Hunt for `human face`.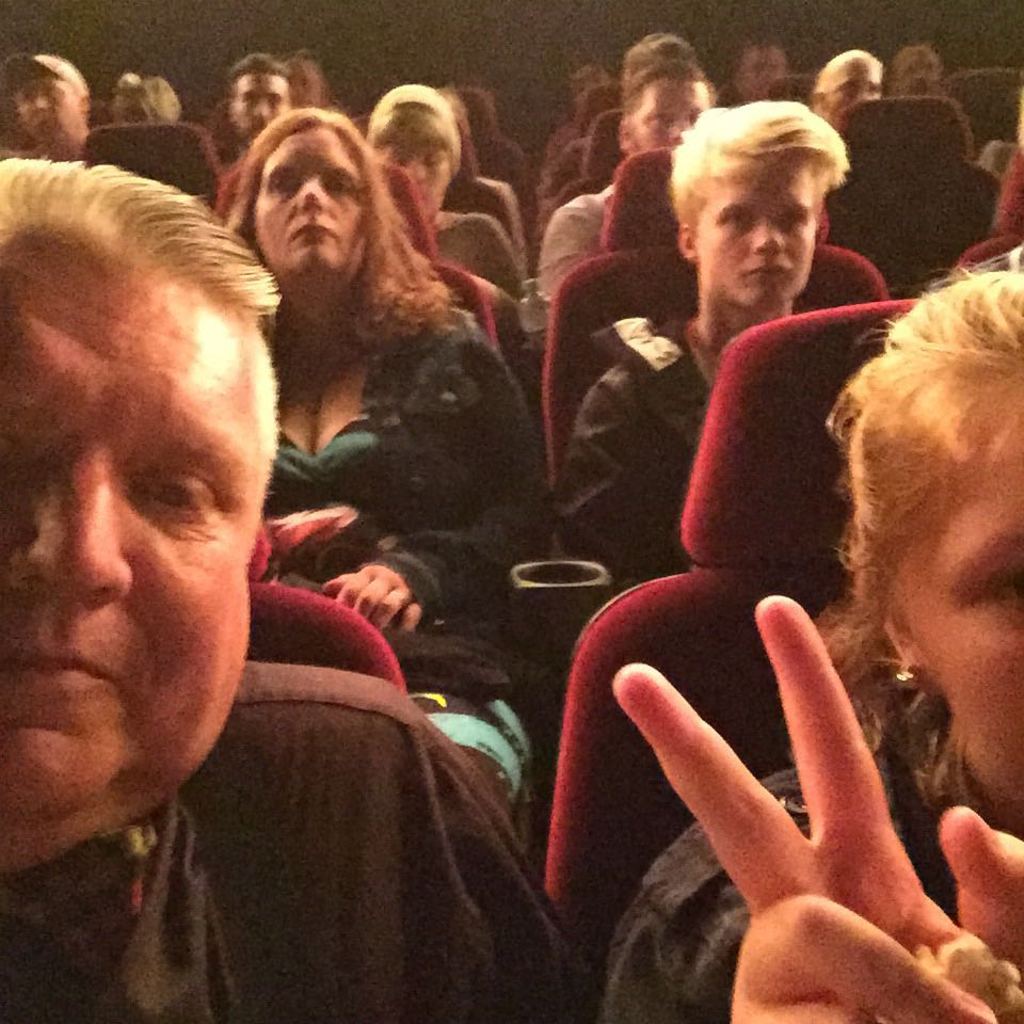
Hunted down at rect(636, 81, 707, 154).
